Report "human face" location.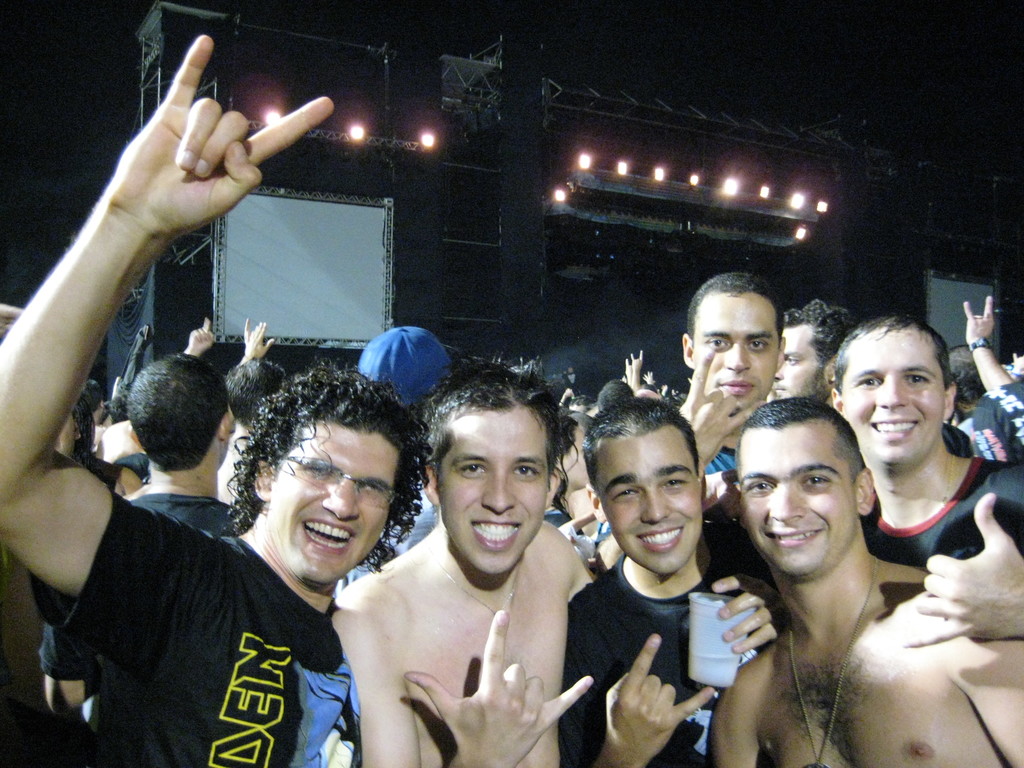
Report: (436,408,547,572).
